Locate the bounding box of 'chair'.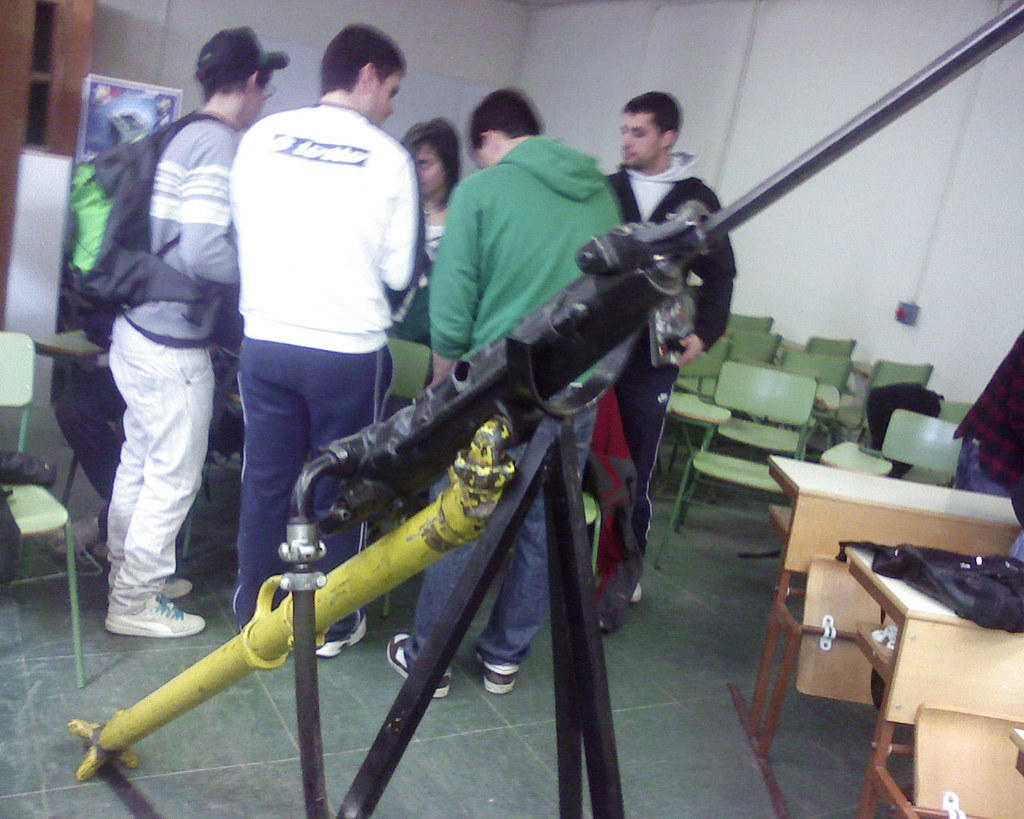
Bounding box: box(653, 358, 822, 568).
